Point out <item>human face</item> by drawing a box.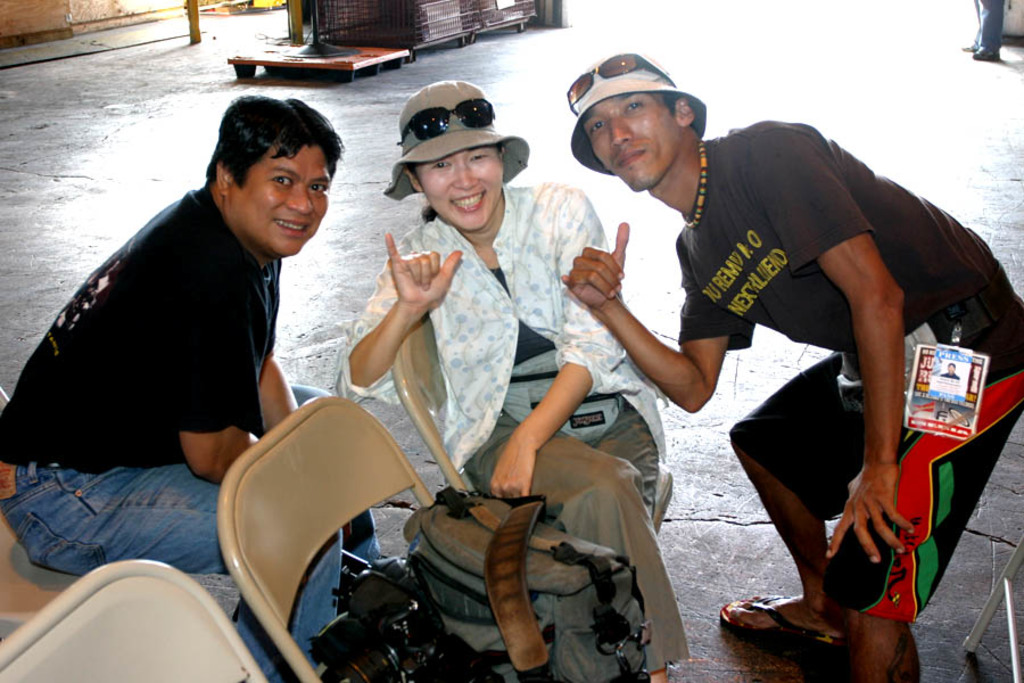
<region>415, 150, 507, 234</region>.
